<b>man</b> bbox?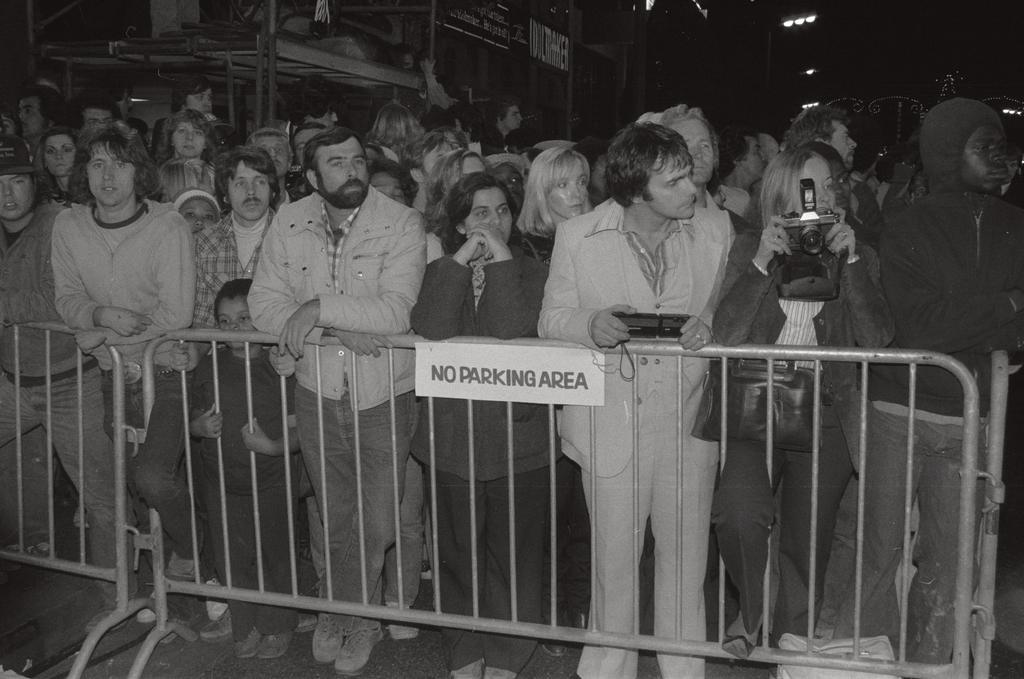
88,74,132,116
